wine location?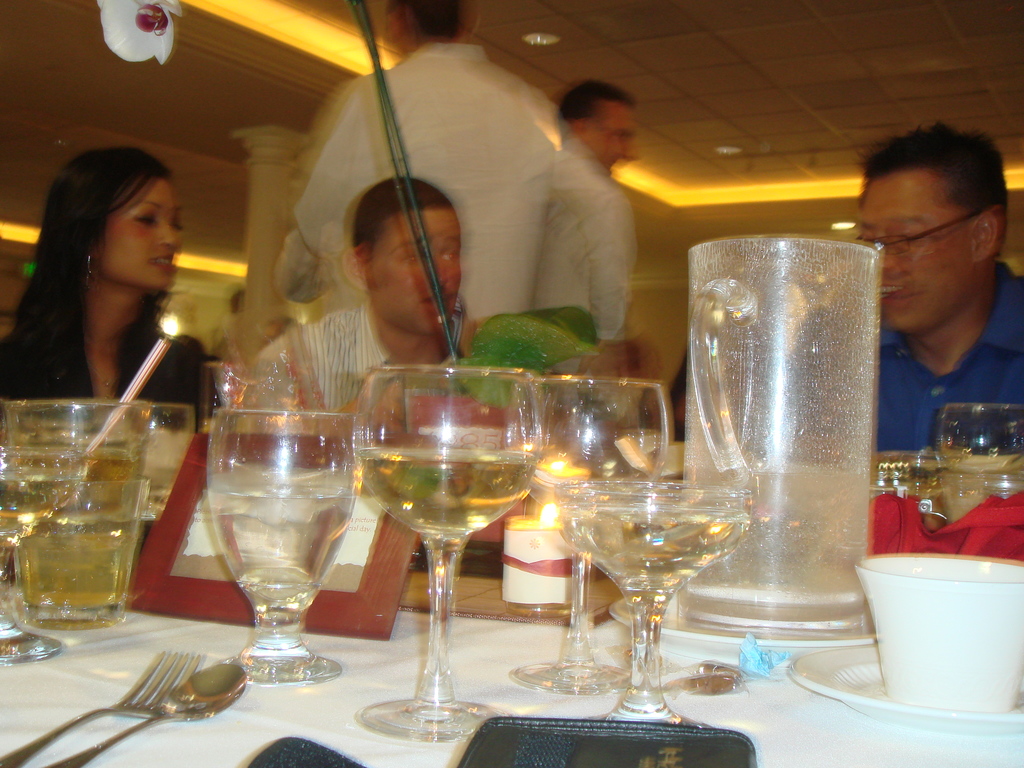
{"x1": 555, "y1": 504, "x2": 744, "y2": 594}
